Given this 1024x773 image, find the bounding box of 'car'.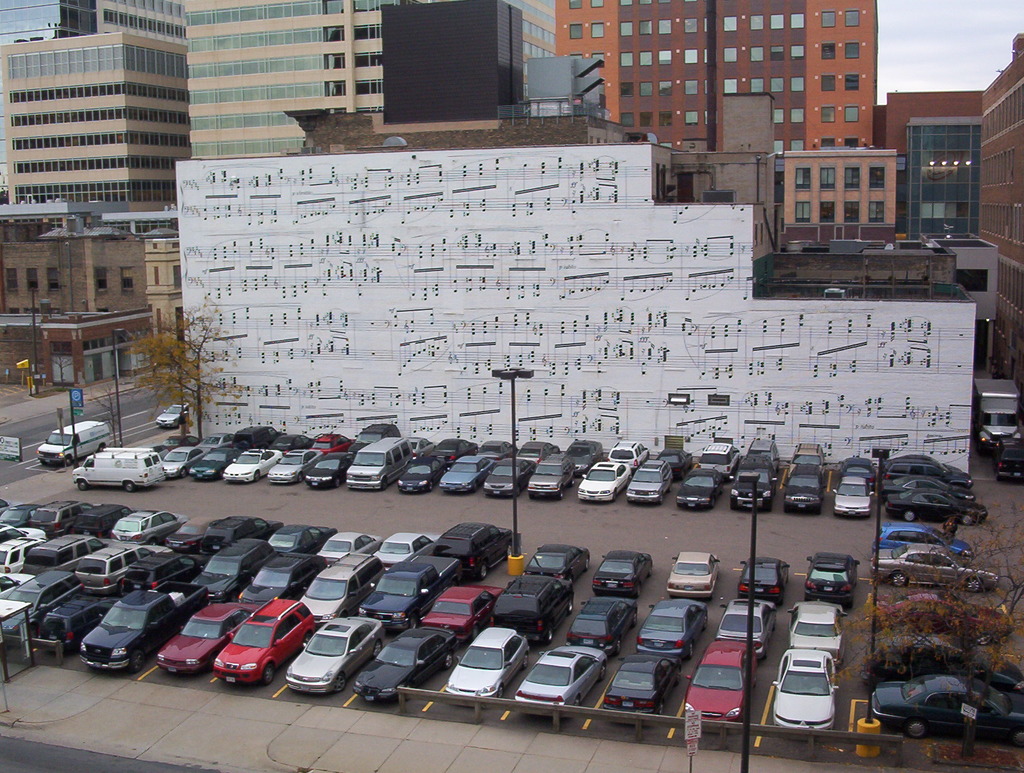
772:651:840:730.
